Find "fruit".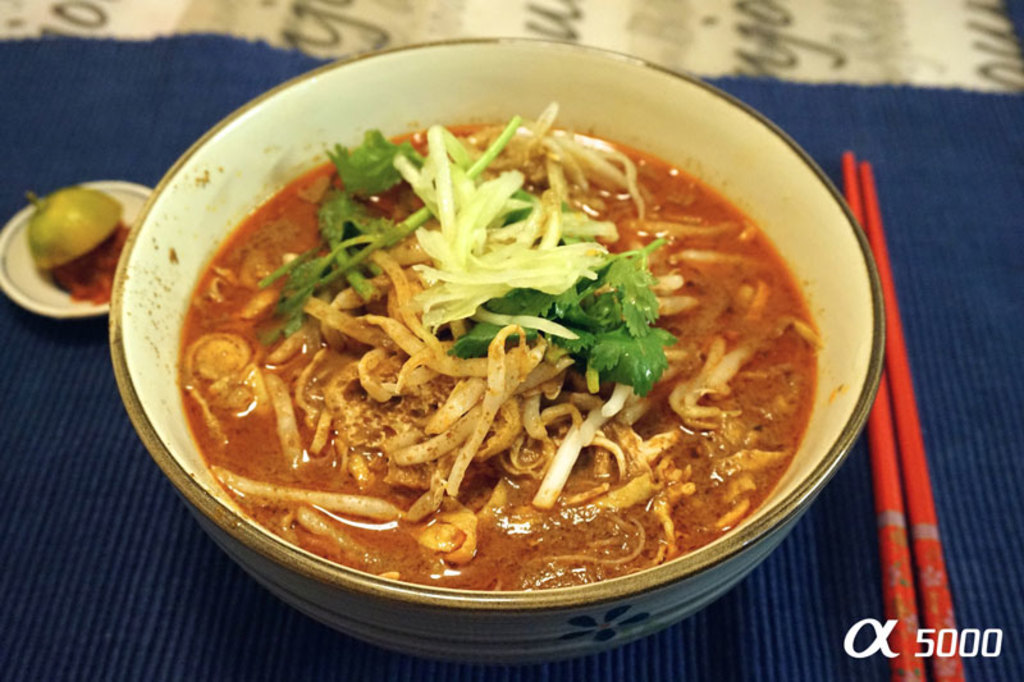
<box>29,188,125,274</box>.
